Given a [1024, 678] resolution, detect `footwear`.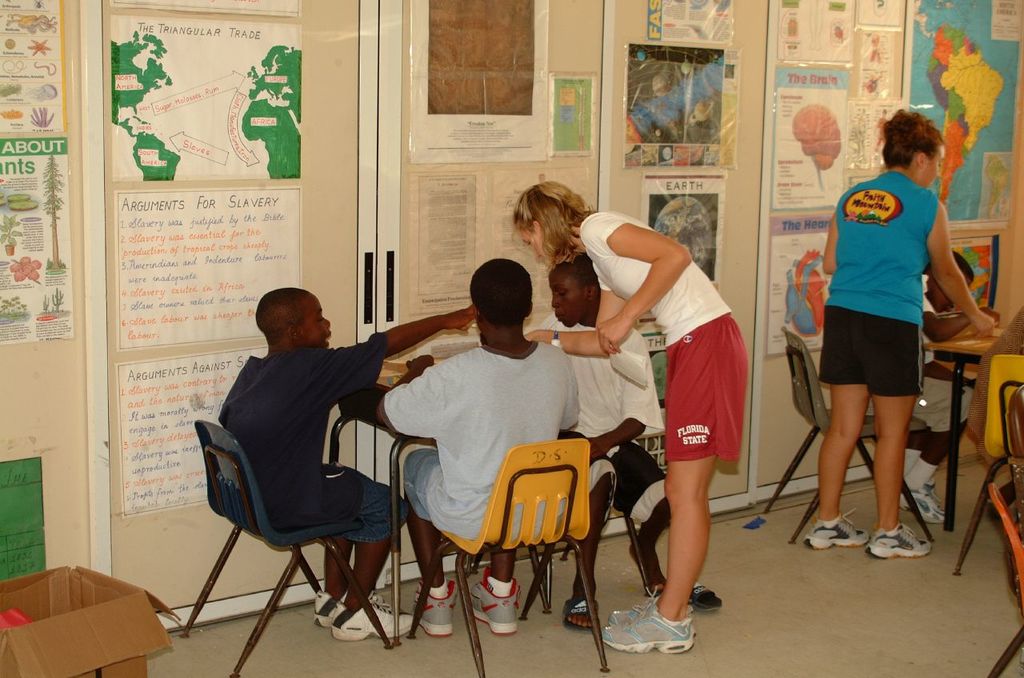
[x1=610, y1=595, x2=695, y2=631].
